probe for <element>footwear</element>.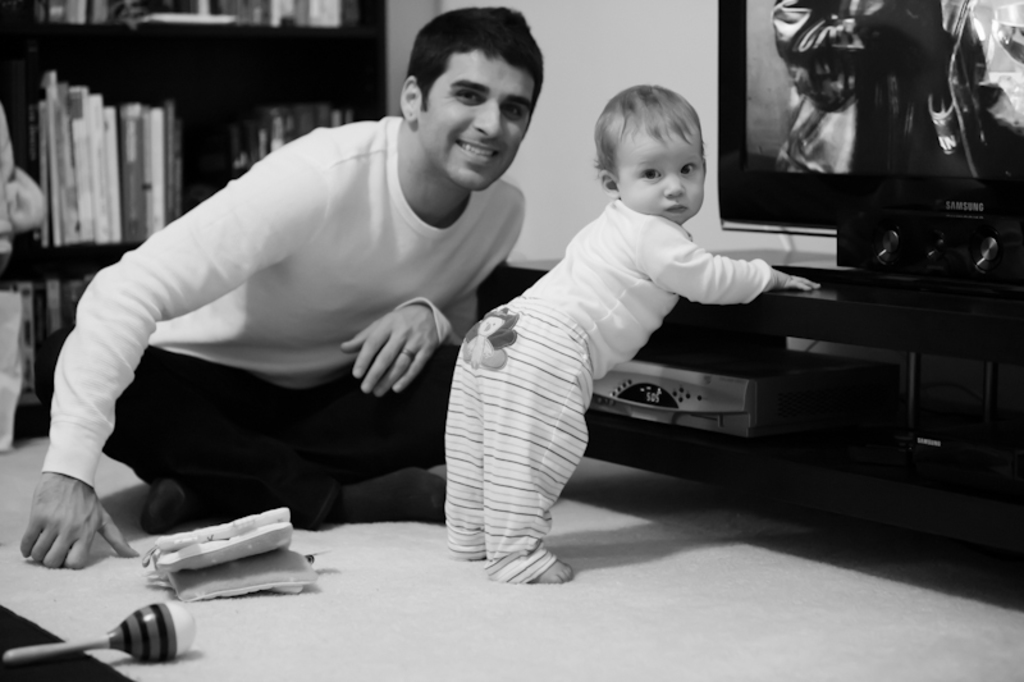
Probe result: pyautogui.locateOnScreen(332, 470, 445, 526).
